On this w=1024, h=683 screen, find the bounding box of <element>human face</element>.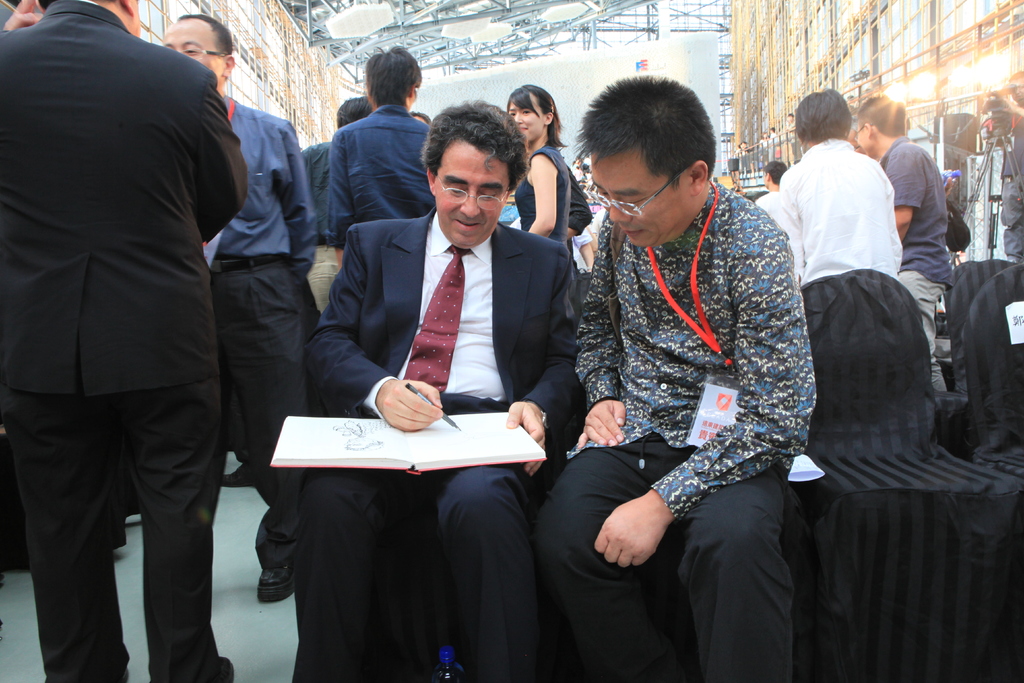
Bounding box: box=[588, 148, 669, 243].
